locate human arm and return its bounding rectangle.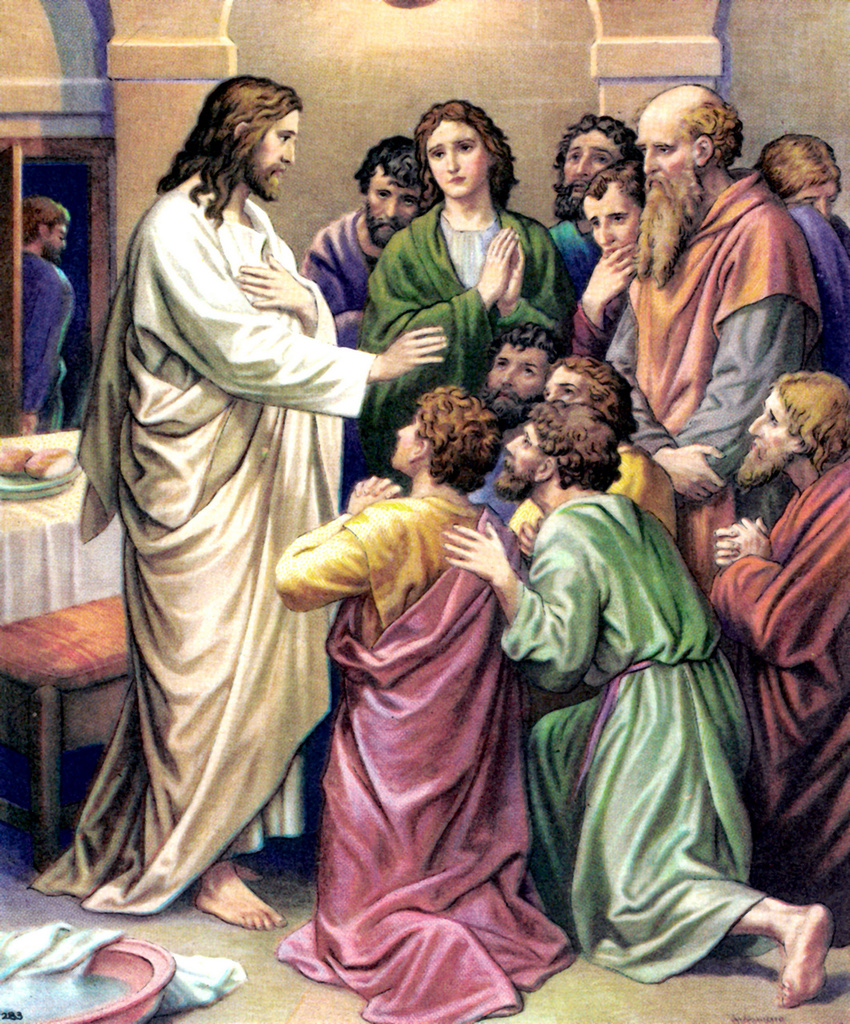
{"left": 567, "top": 230, "right": 644, "bottom": 369}.
